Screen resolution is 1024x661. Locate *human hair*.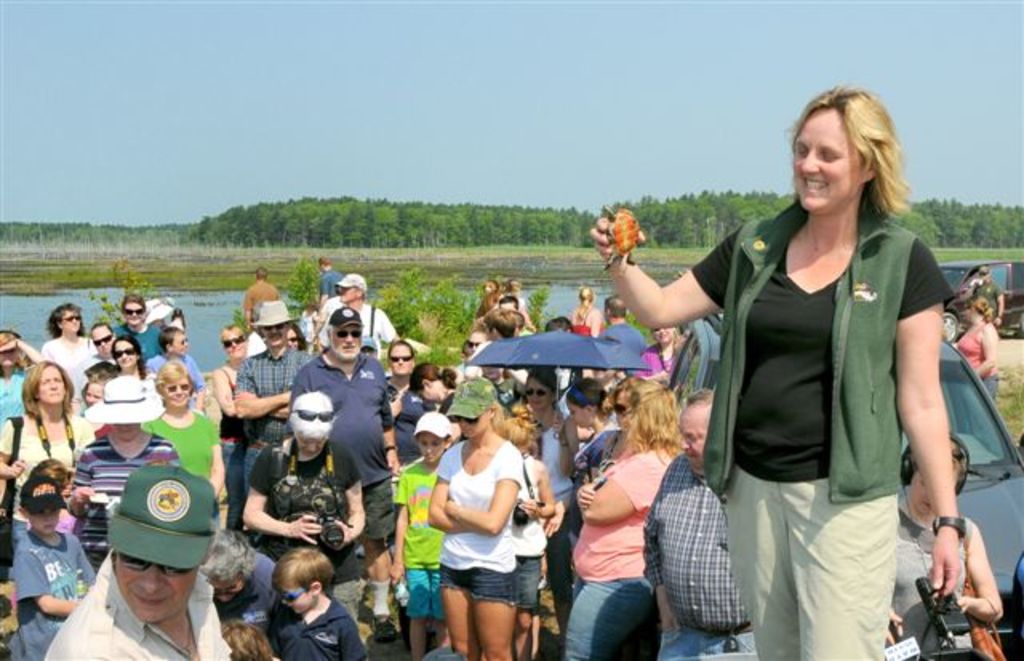
crop(224, 323, 246, 352).
